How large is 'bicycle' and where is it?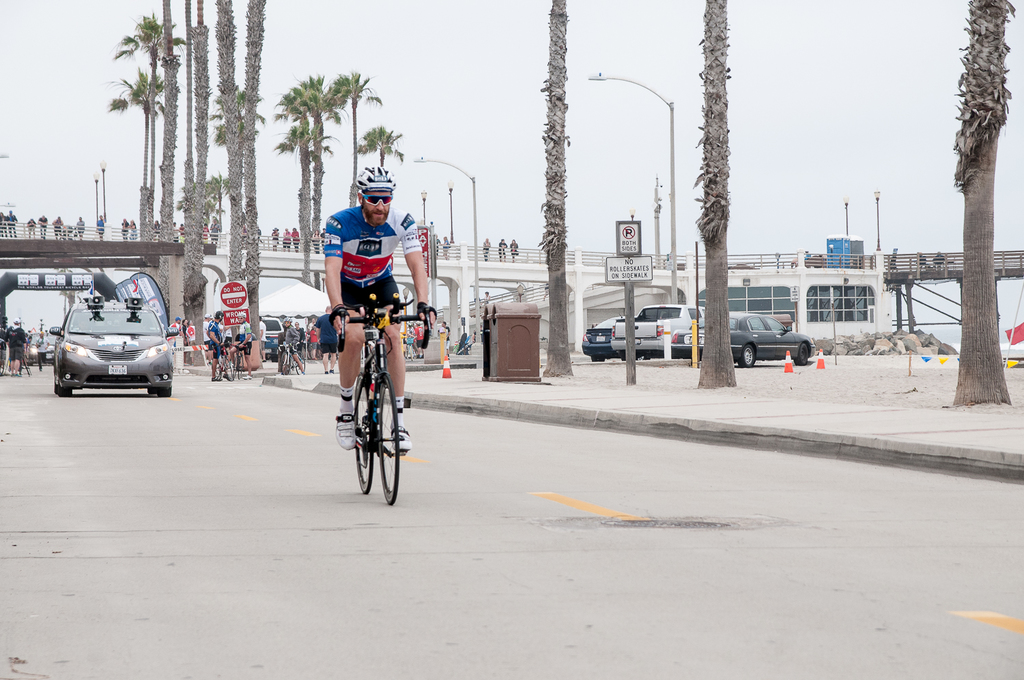
Bounding box: detection(216, 339, 229, 381).
